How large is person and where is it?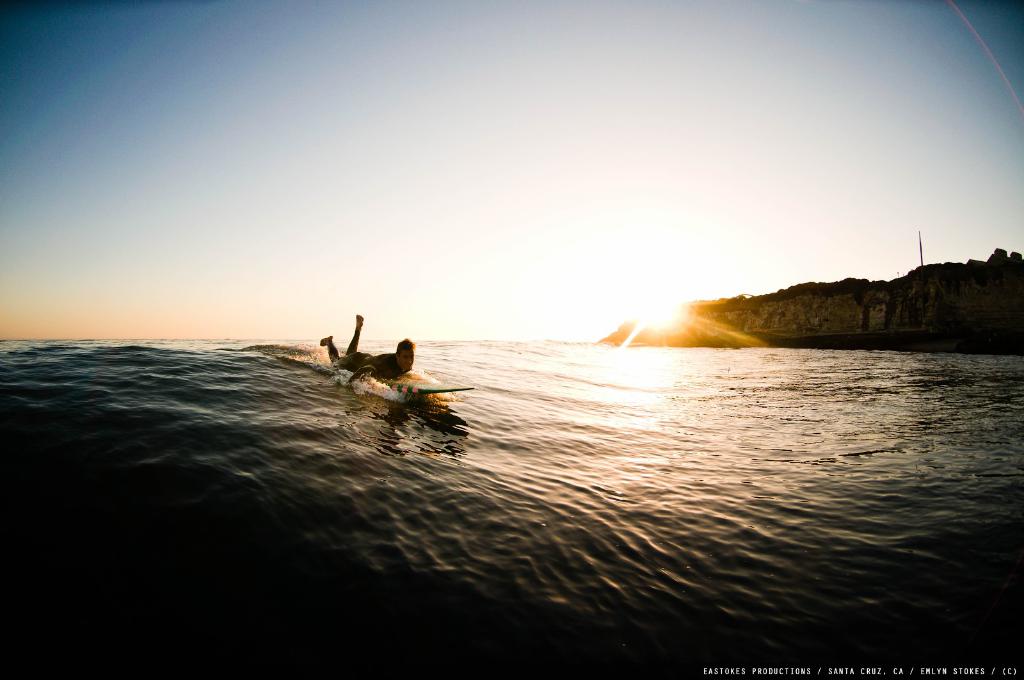
Bounding box: 321:312:417:379.
